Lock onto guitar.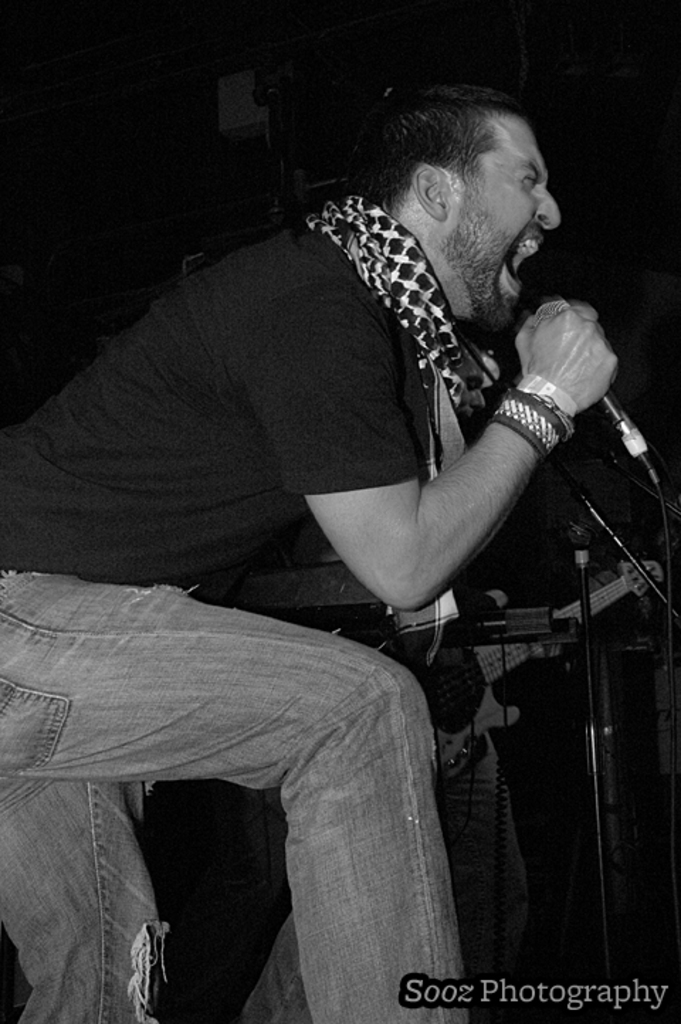
Locked: bbox(366, 553, 677, 790).
